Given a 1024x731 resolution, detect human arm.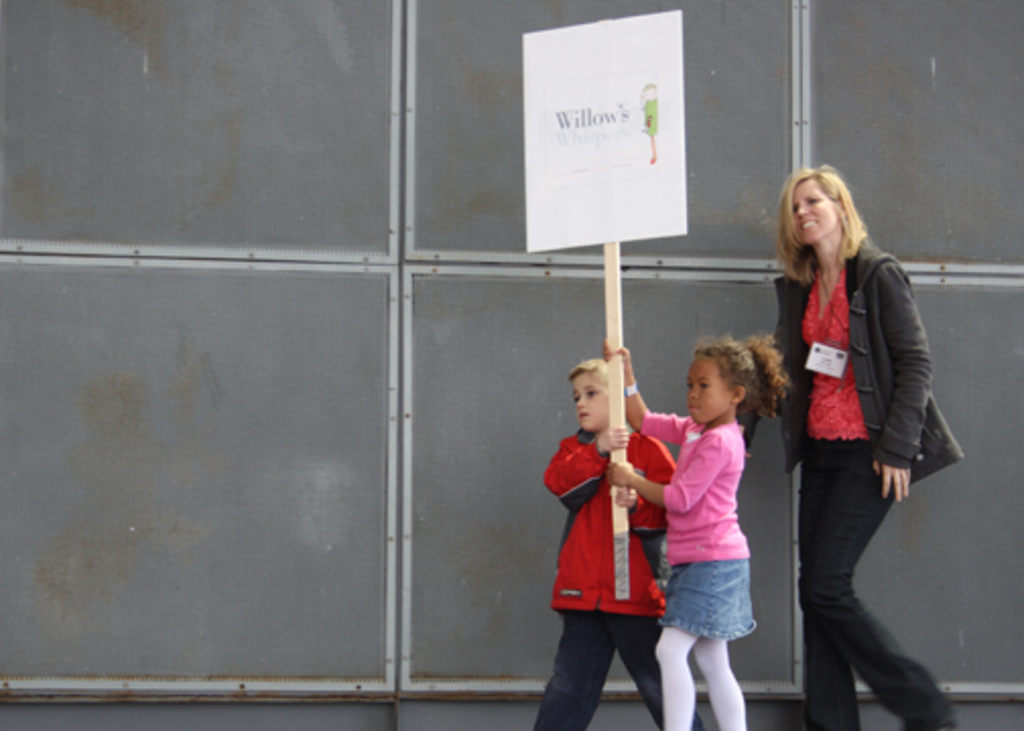
{"x1": 601, "y1": 333, "x2": 705, "y2": 453}.
